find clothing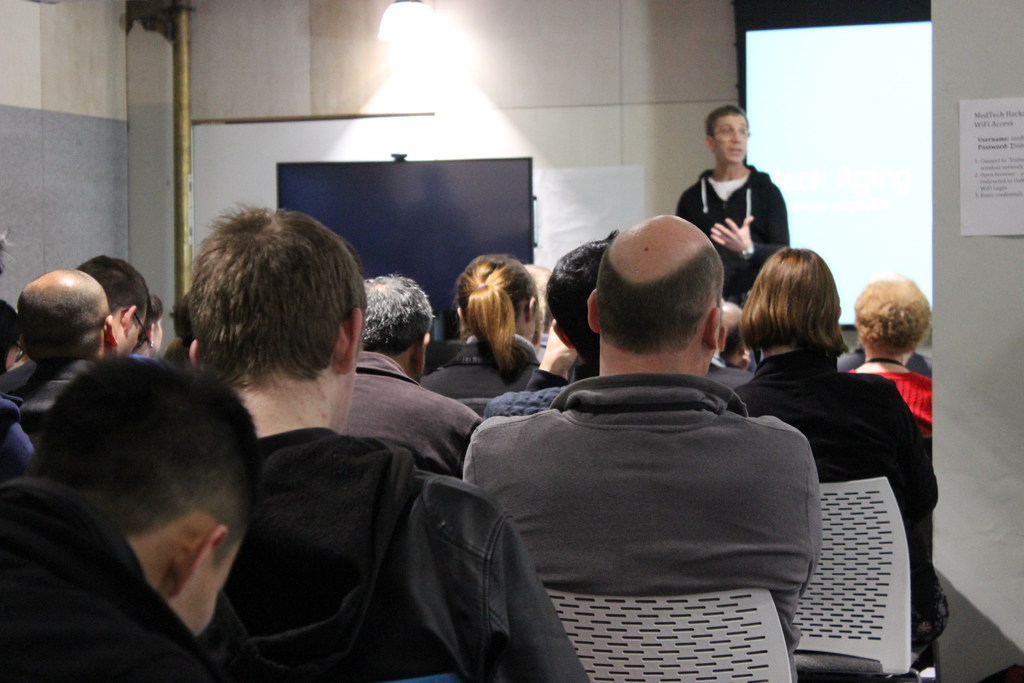
(left=677, top=158, right=790, bottom=299)
